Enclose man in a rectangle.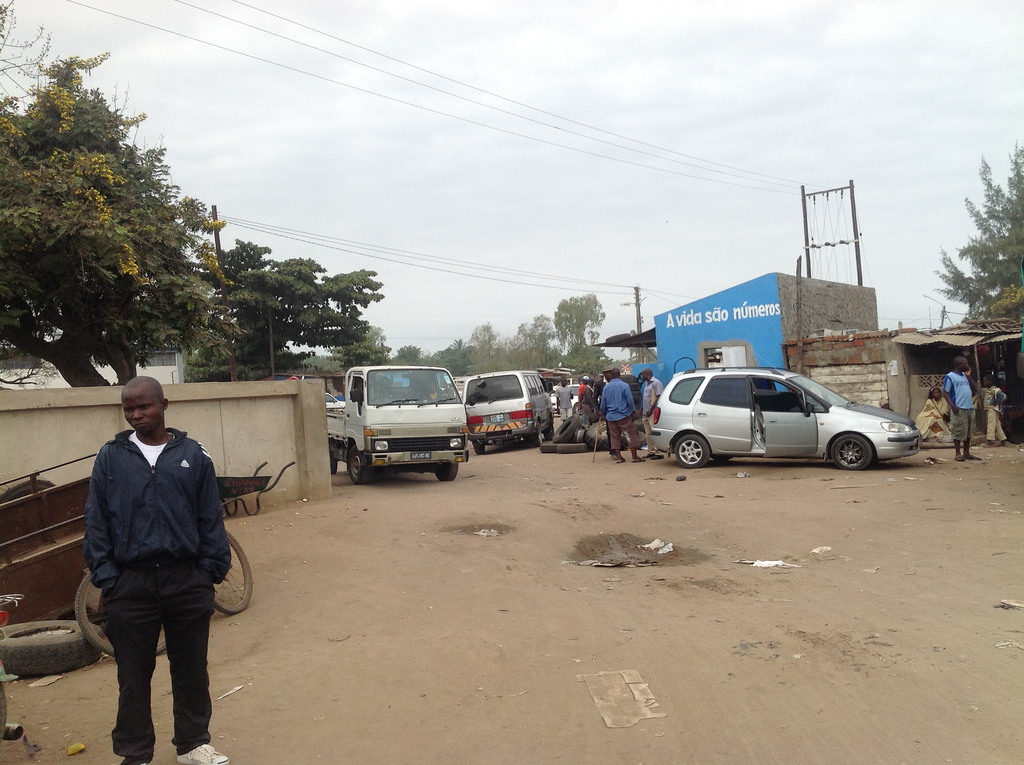
box(69, 366, 240, 764).
